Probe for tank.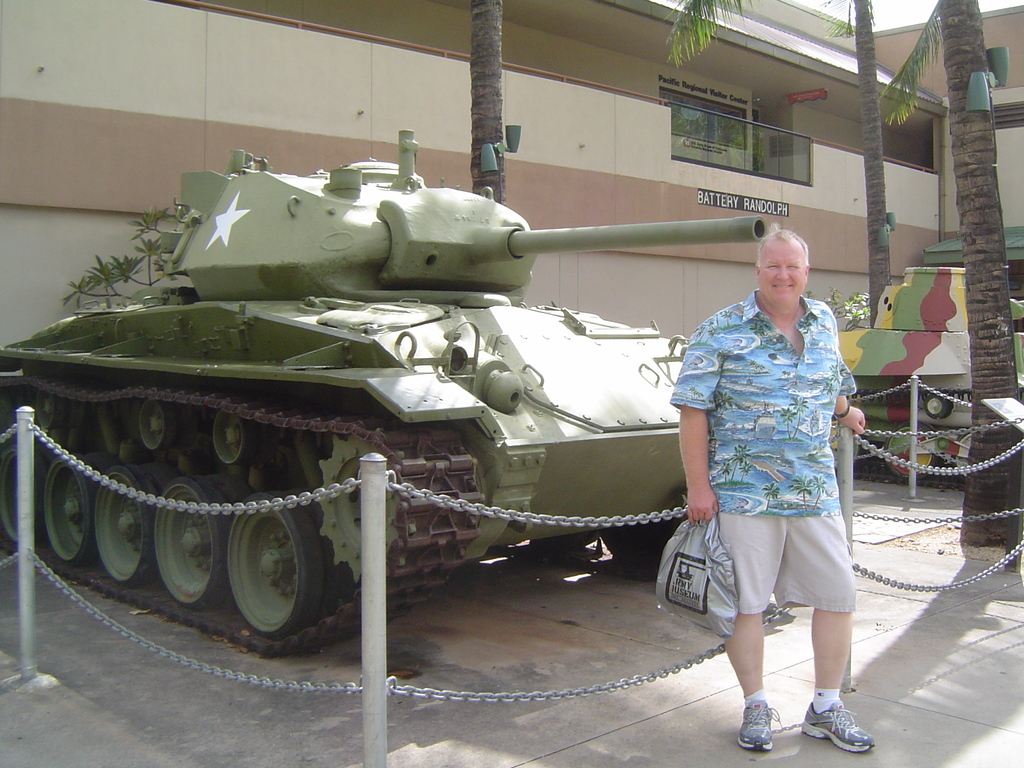
Probe result: (835, 265, 1023, 488).
